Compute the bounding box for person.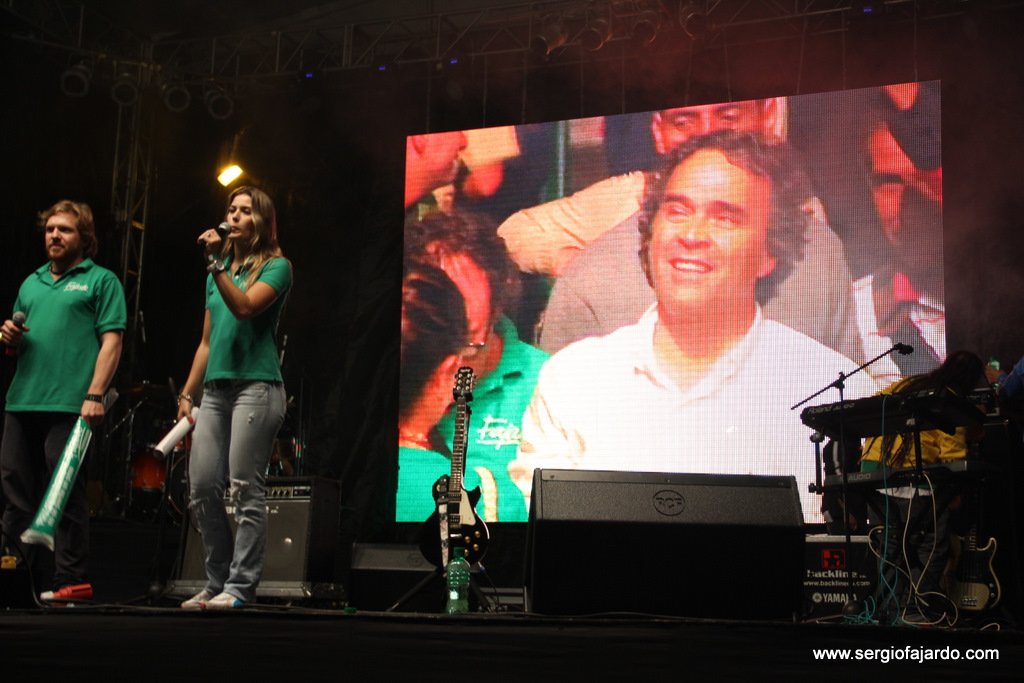
(850,98,946,381).
